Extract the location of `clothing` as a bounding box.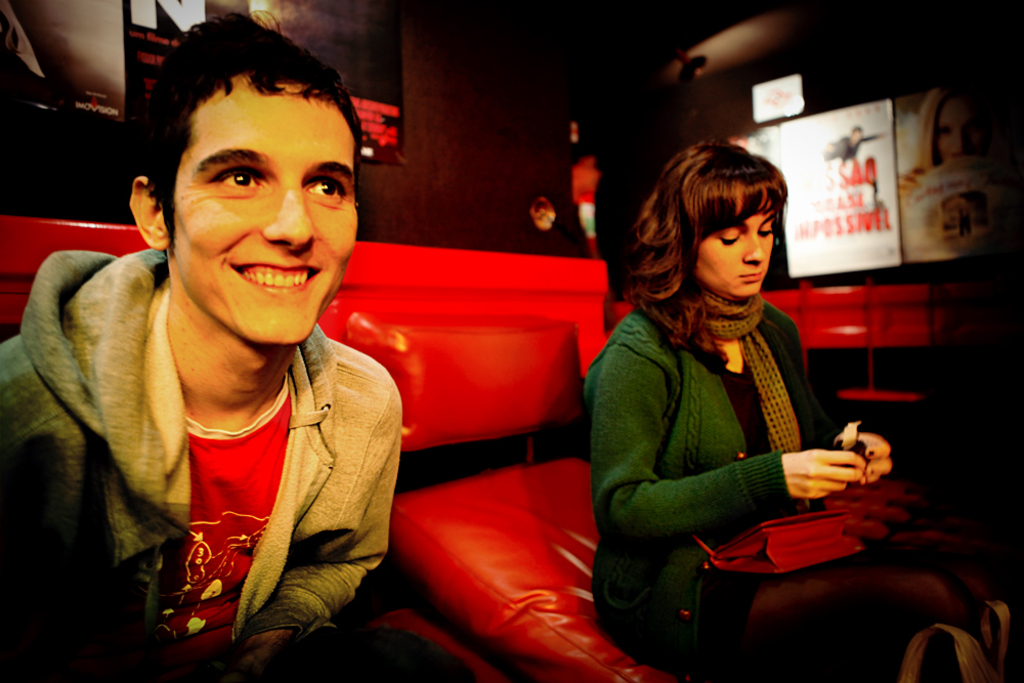
Rect(580, 286, 1019, 682).
